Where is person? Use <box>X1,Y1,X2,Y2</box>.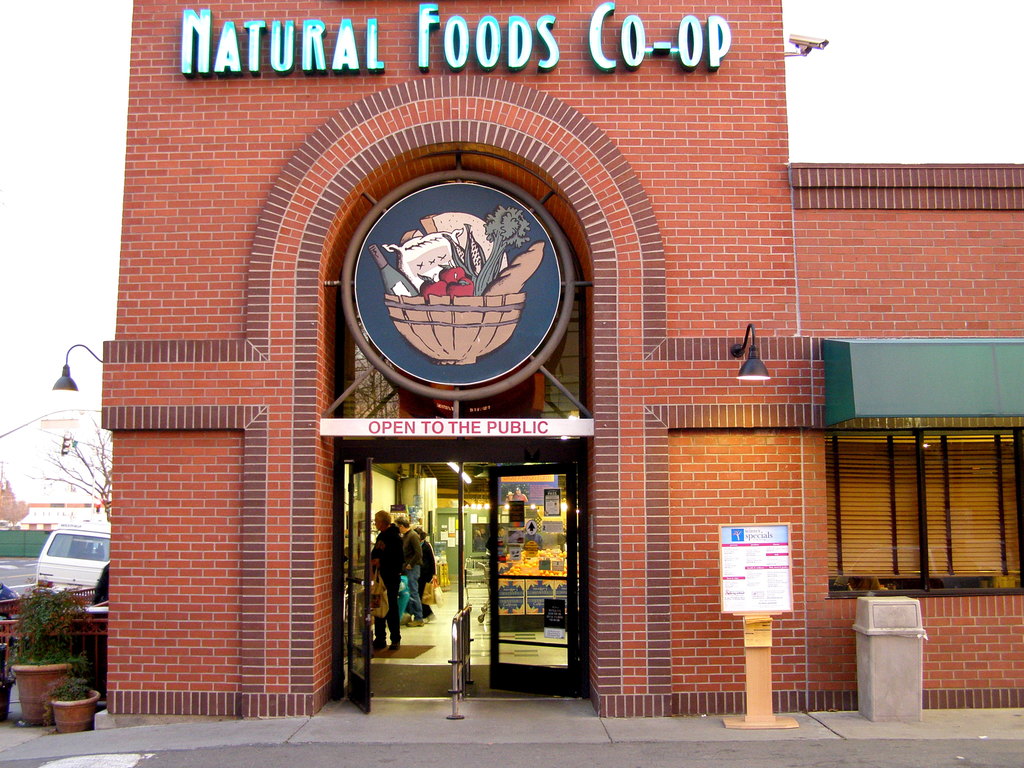
<box>412,525,437,619</box>.
